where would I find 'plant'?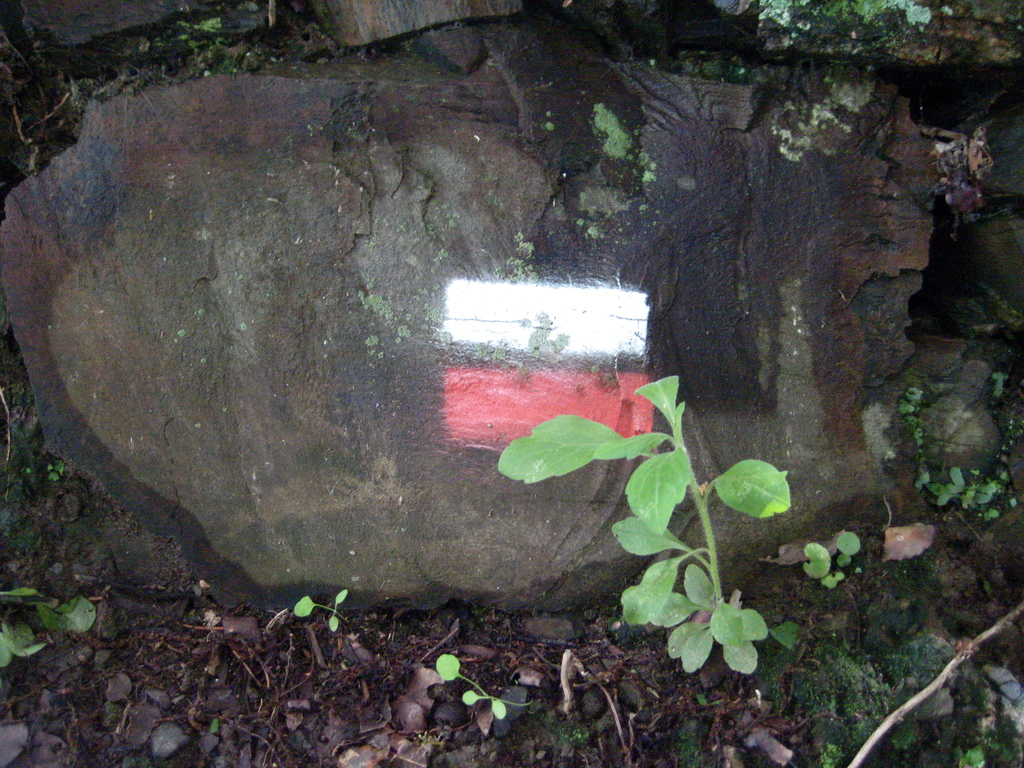
At <region>429, 648, 536, 729</region>.
